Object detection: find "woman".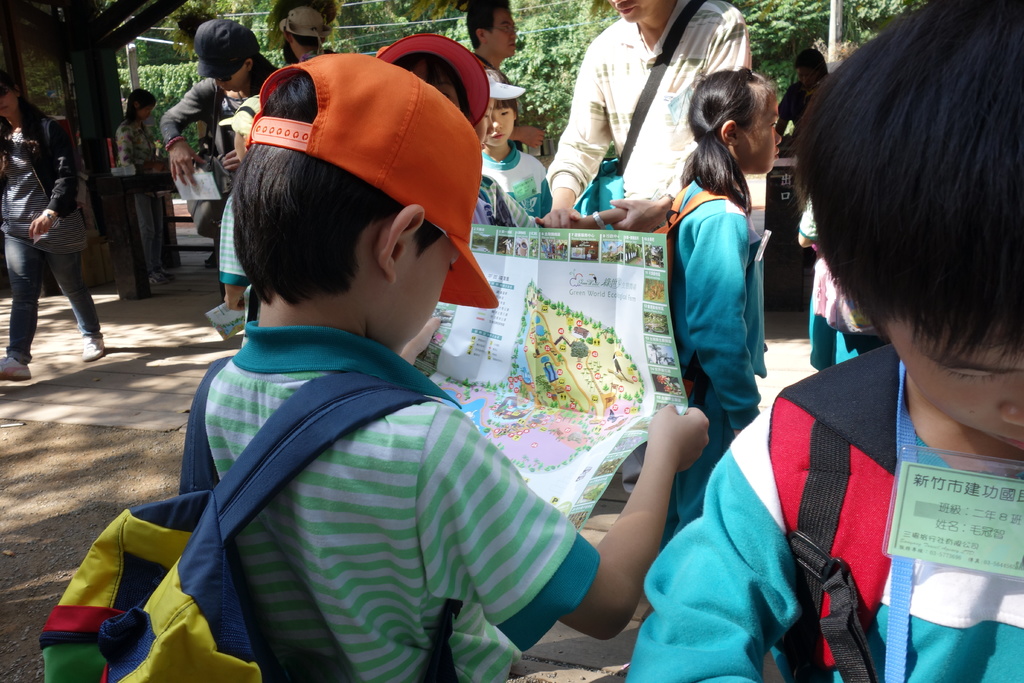
663 63 787 480.
